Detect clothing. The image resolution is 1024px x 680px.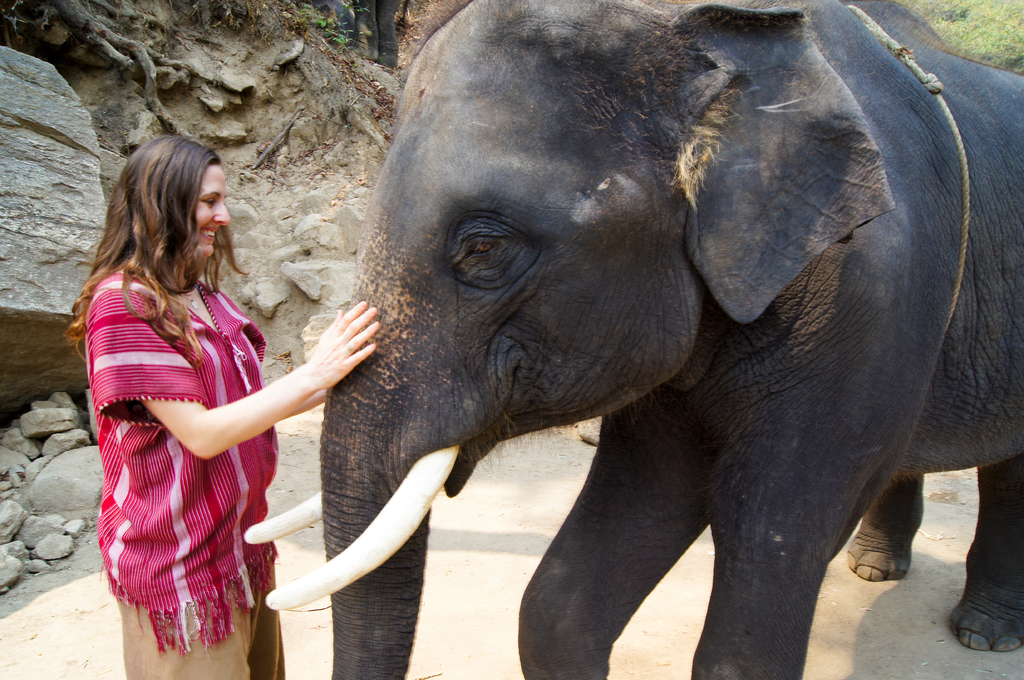
BBox(95, 270, 284, 679).
